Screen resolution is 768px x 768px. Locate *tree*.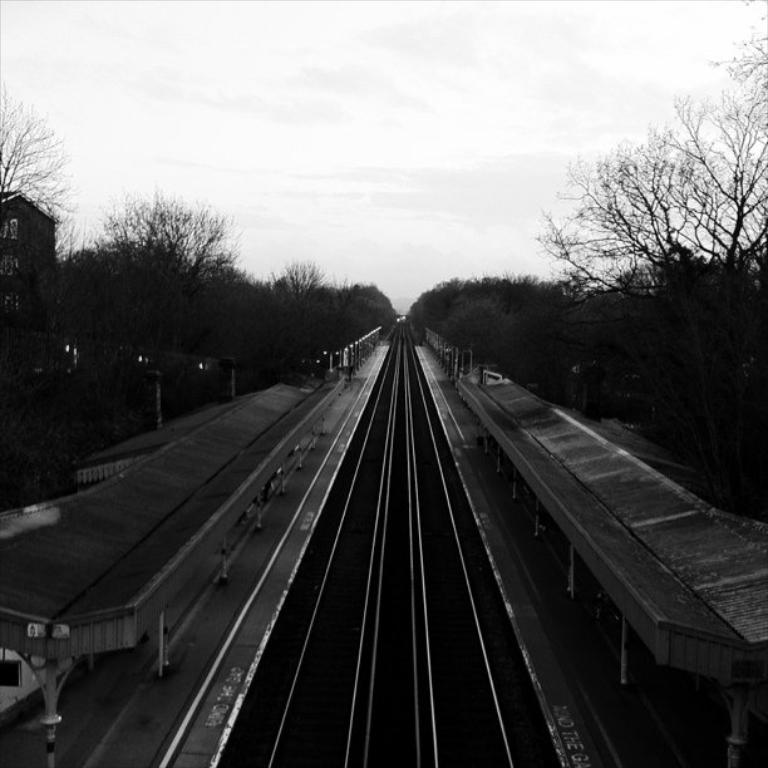
Rect(410, 261, 555, 400).
